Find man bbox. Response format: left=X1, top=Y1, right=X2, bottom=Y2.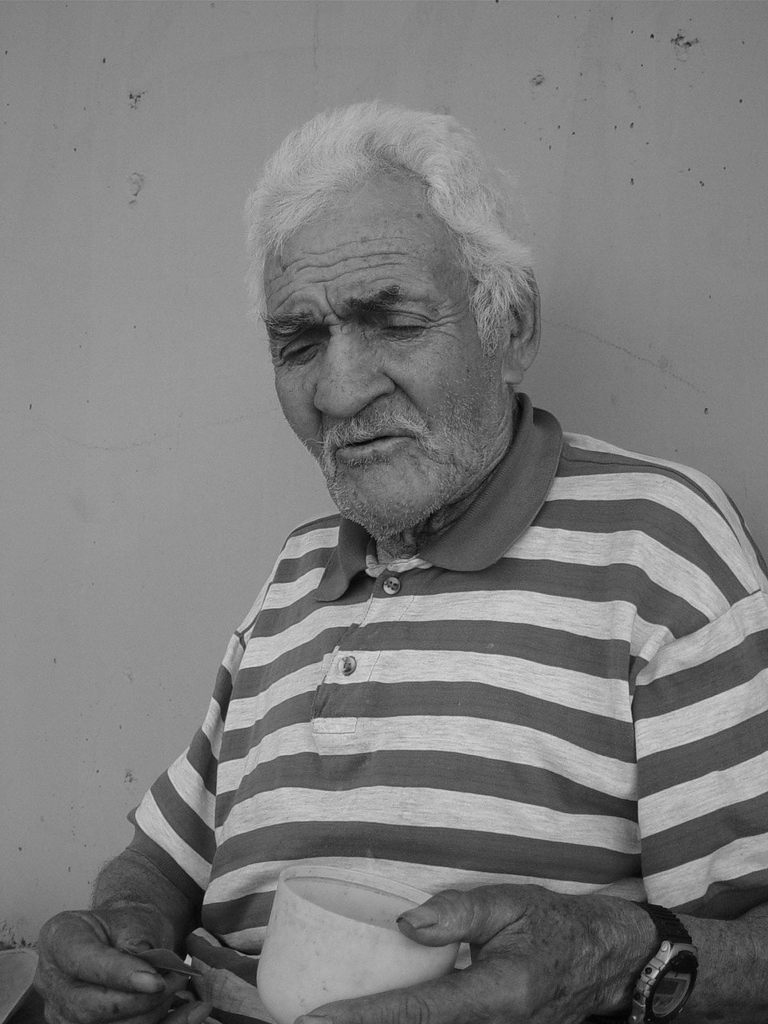
left=100, top=105, right=758, bottom=1010.
